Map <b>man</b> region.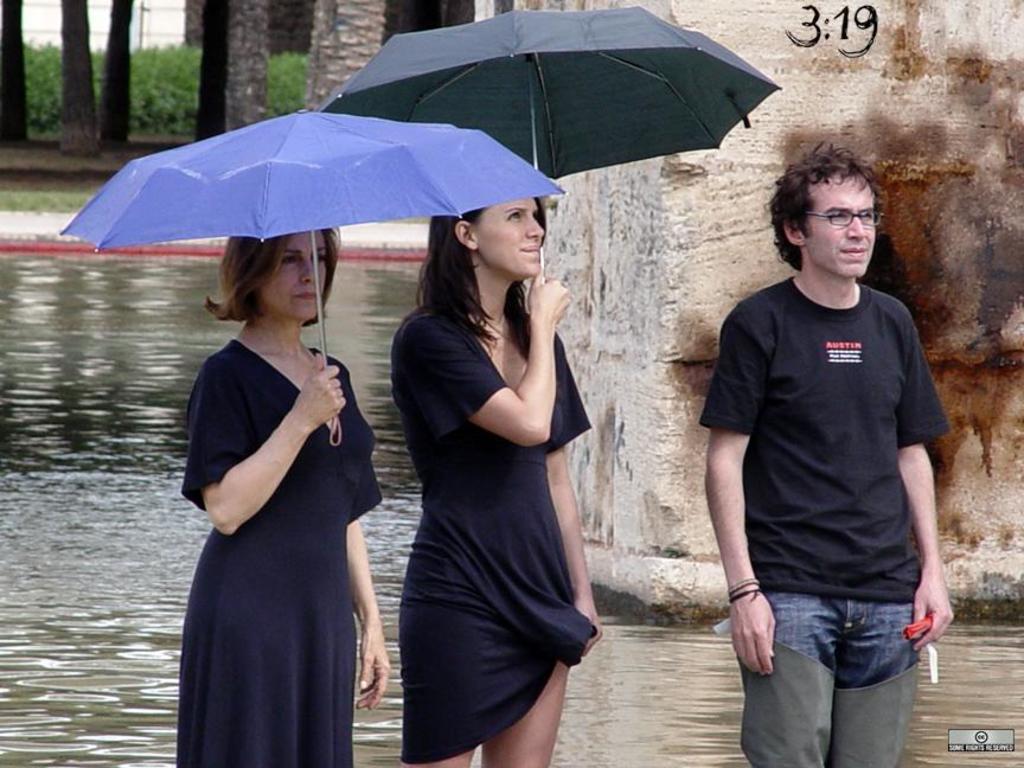
Mapped to [left=698, top=136, right=951, bottom=767].
